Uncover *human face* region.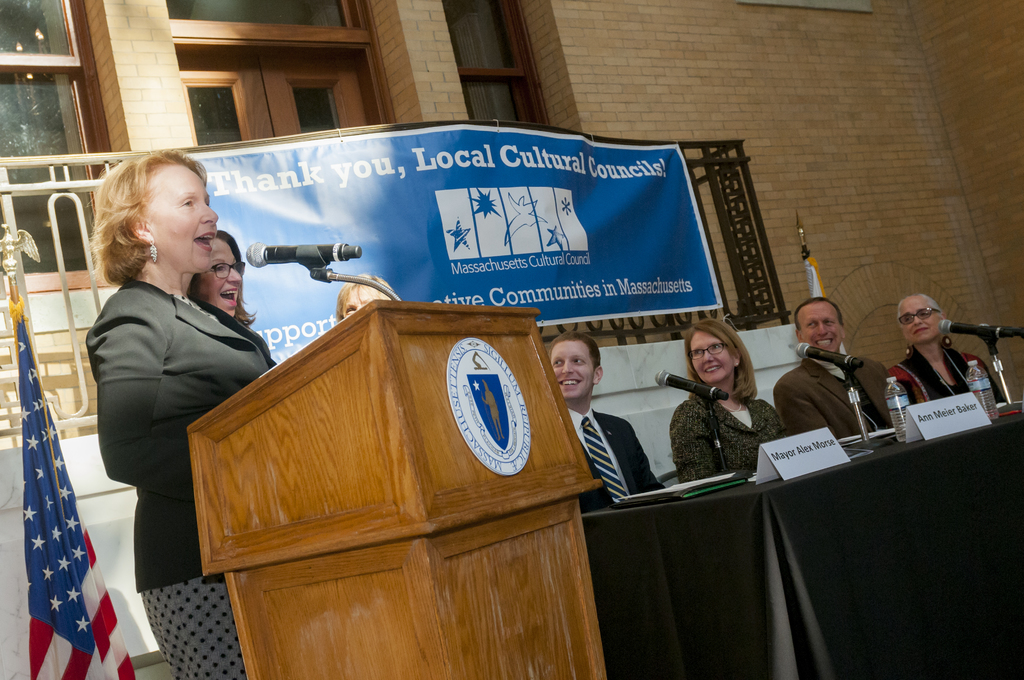
Uncovered: [191, 235, 238, 315].
